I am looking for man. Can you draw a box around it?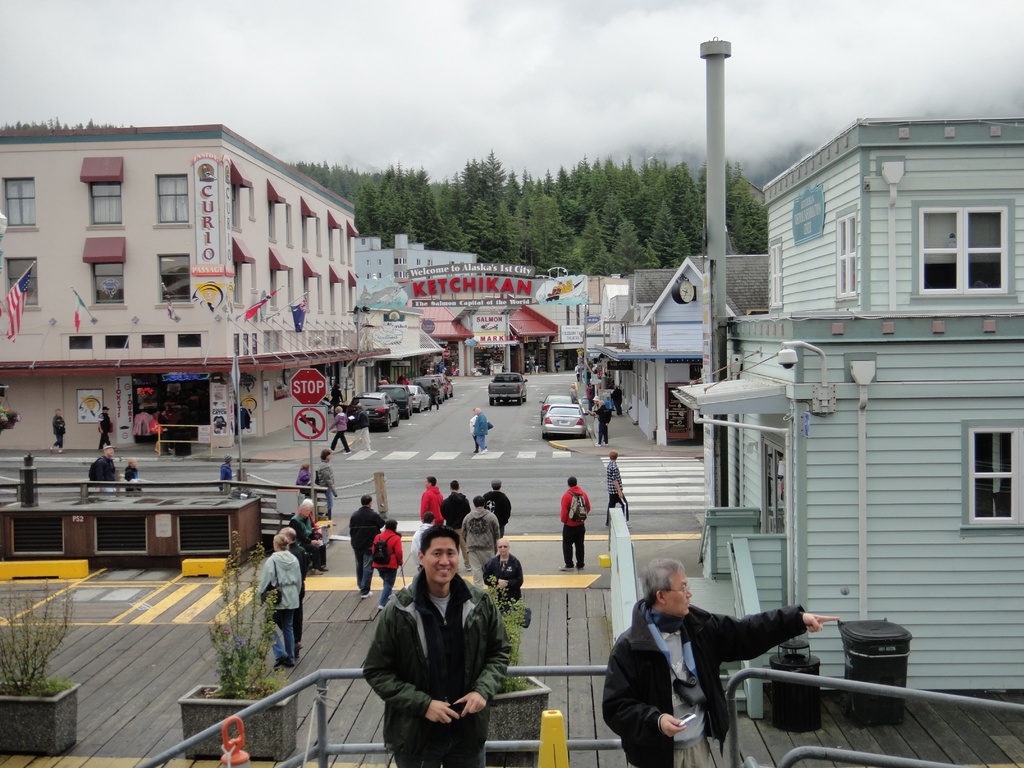
Sure, the bounding box is locate(280, 524, 312, 659).
